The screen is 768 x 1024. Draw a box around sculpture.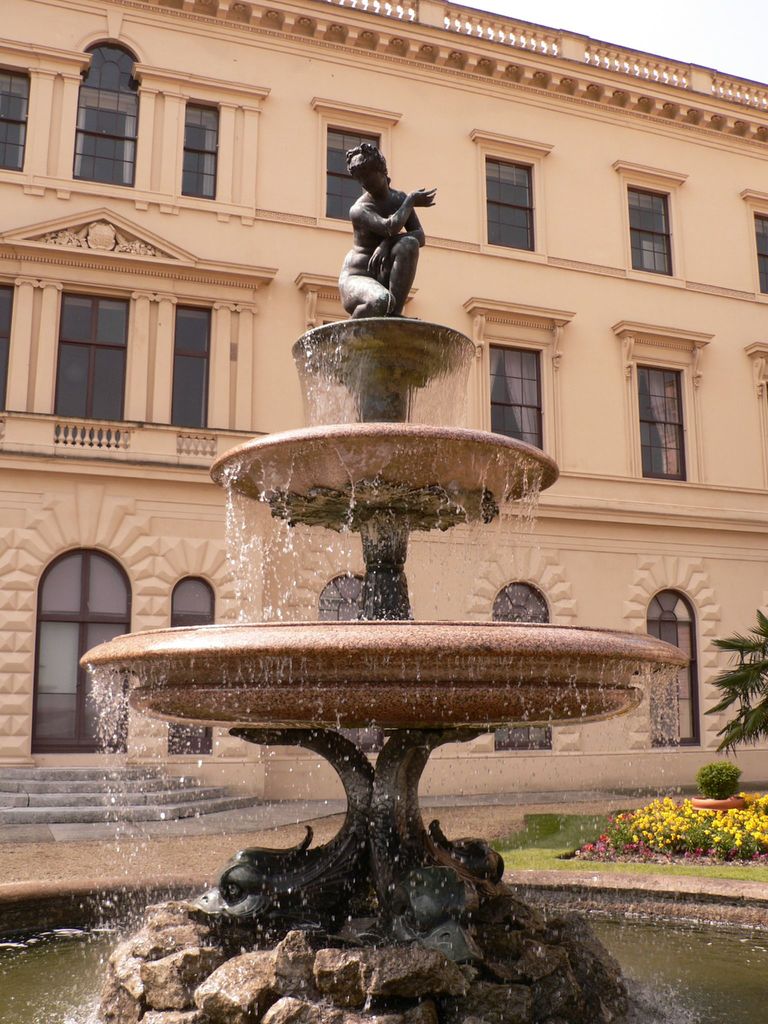
<box>340,147,441,305</box>.
